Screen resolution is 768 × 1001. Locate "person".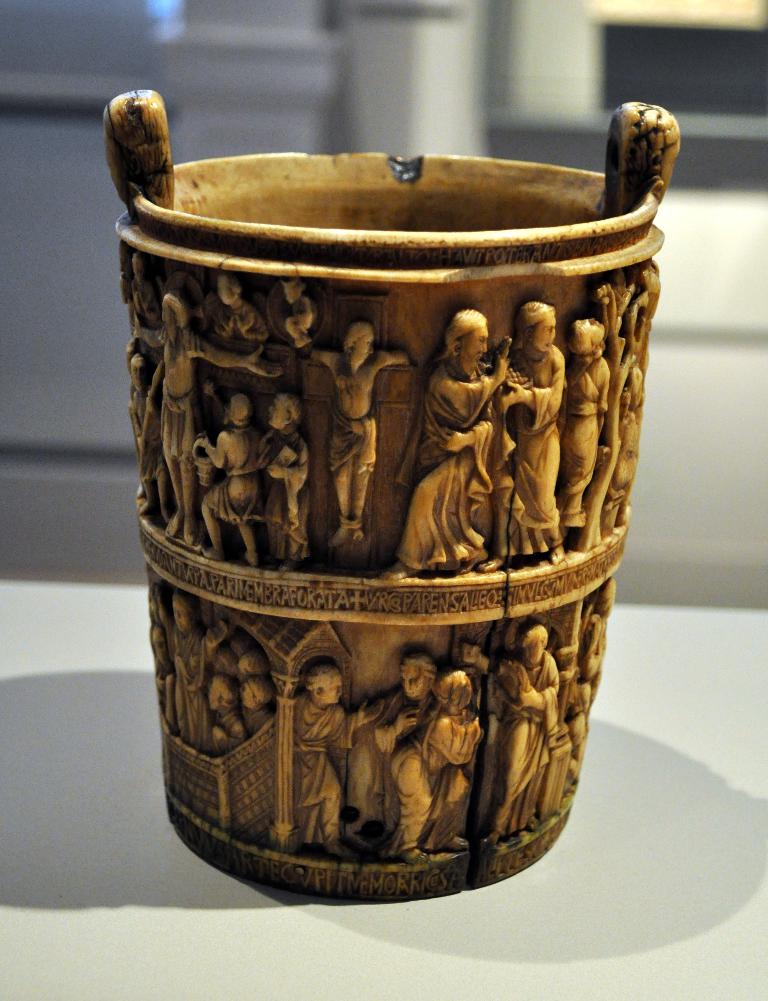
box=[286, 303, 319, 348].
